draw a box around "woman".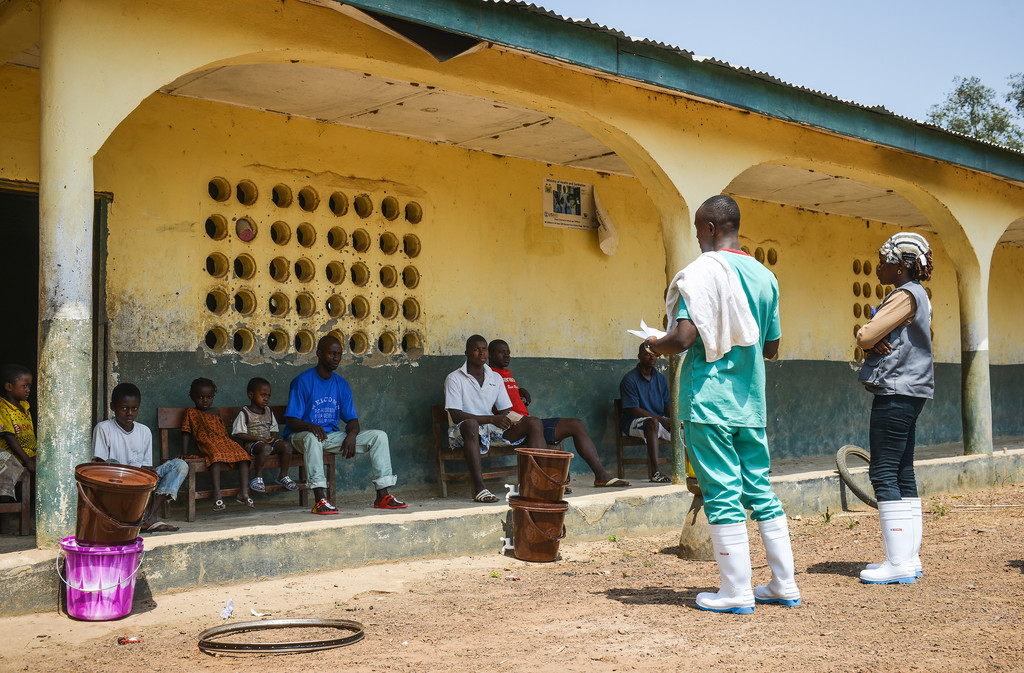
849 212 954 606.
